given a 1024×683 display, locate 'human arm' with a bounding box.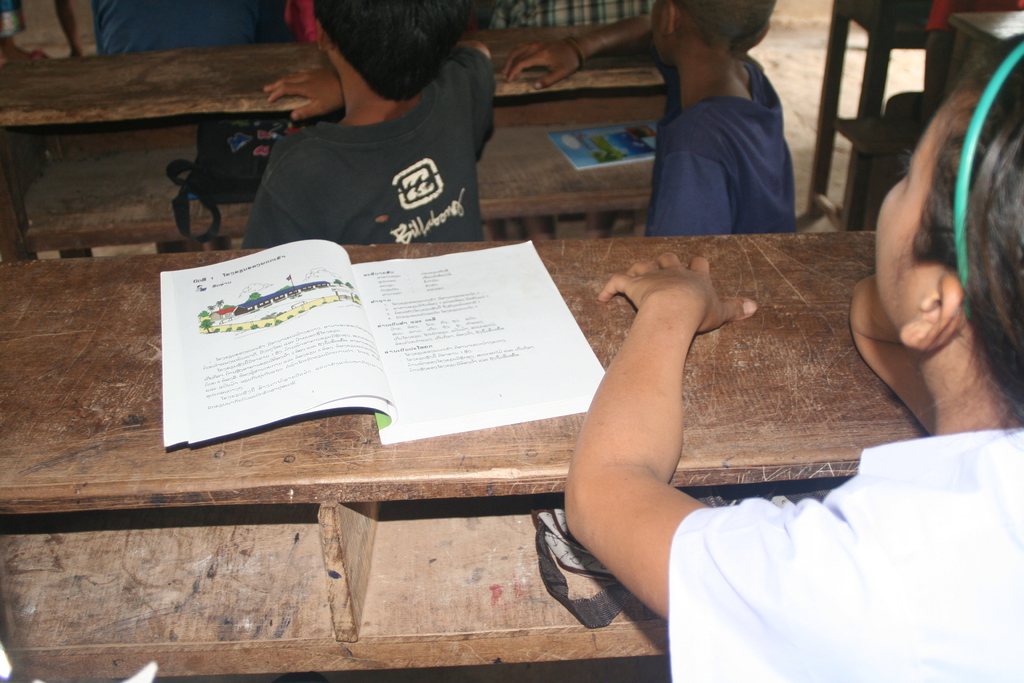
Located: <region>259, 37, 494, 120</region>.
